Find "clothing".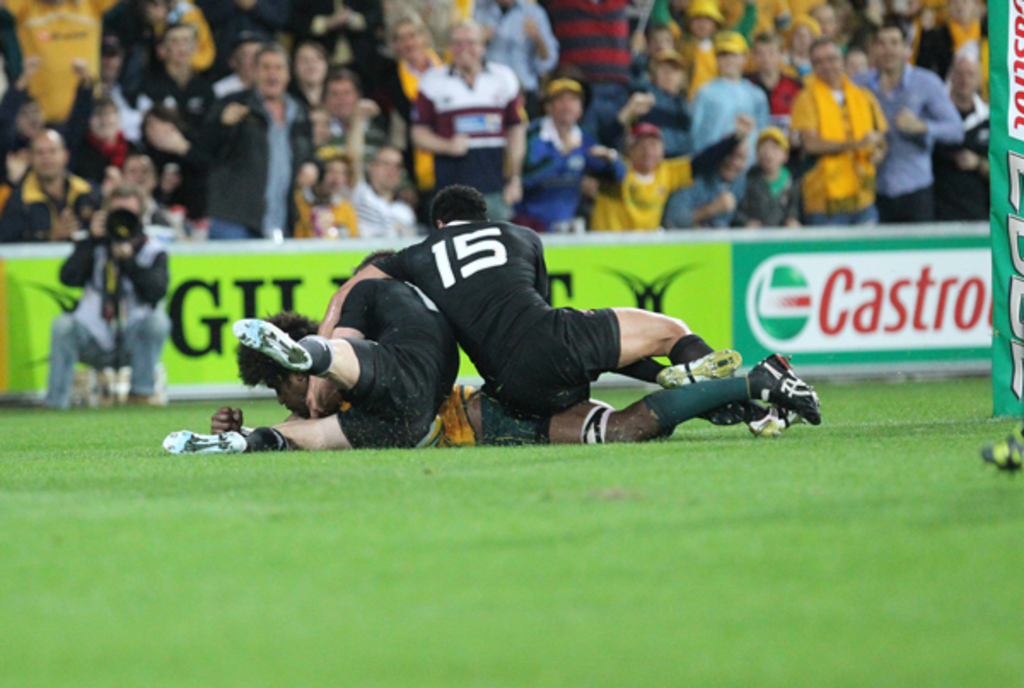
{"x1": 331, "y1": 278, "x2": 457, "y2": 446}.
